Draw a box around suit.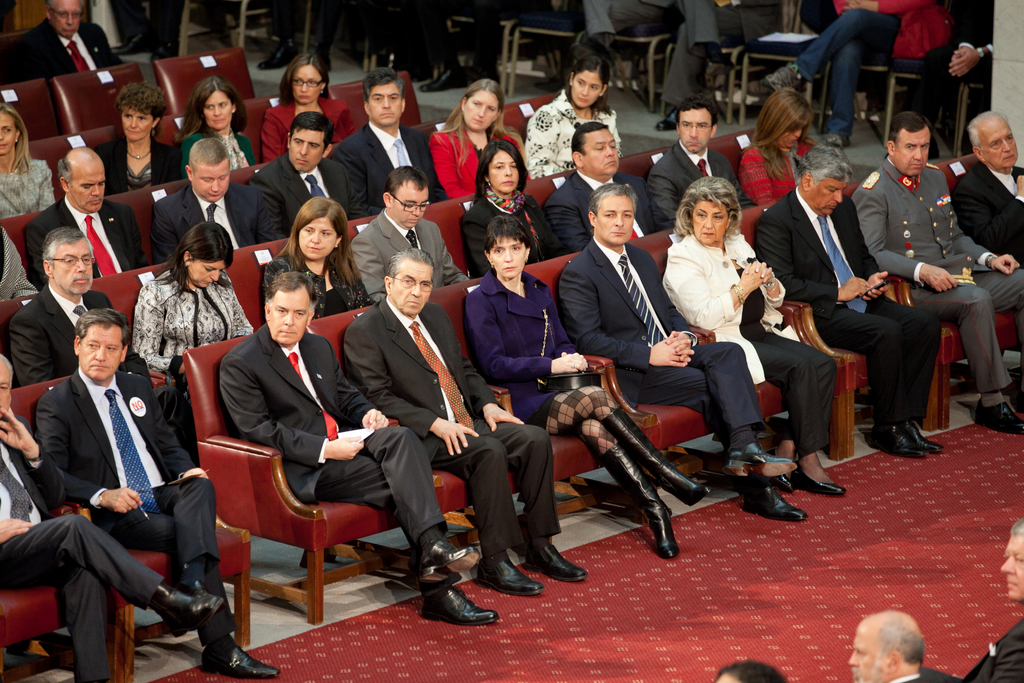
(963, 617, 1023, 682).
